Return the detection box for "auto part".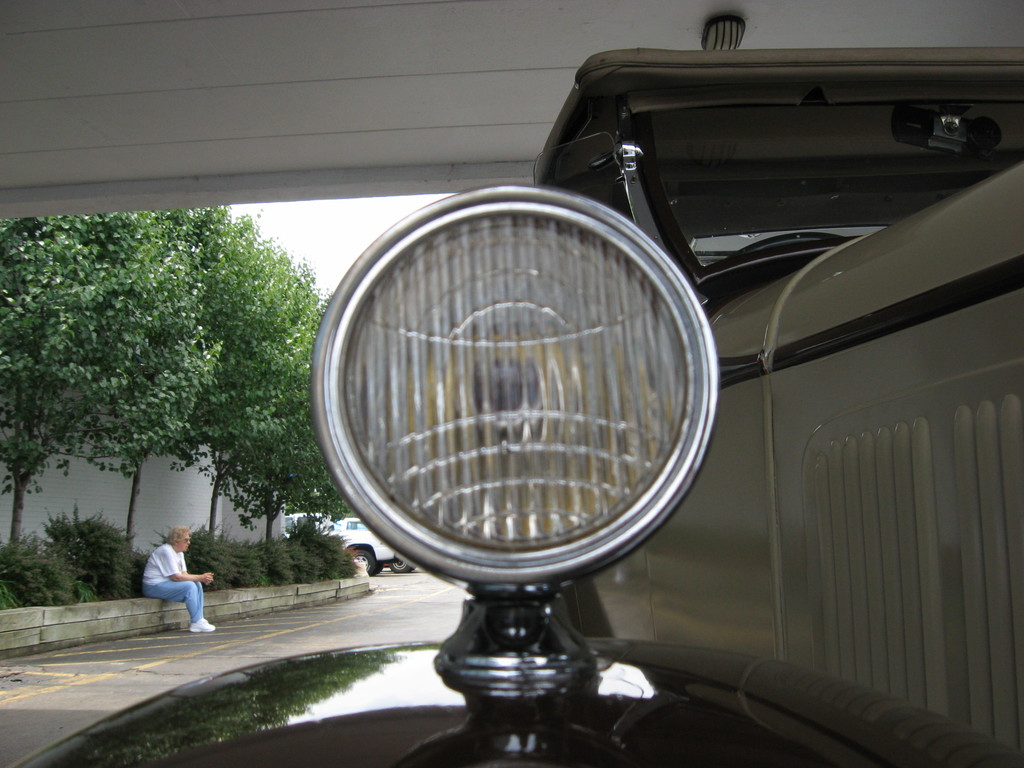
{"x1": 596, "y1": 162, "x2": 1023, "y2": 752}.
